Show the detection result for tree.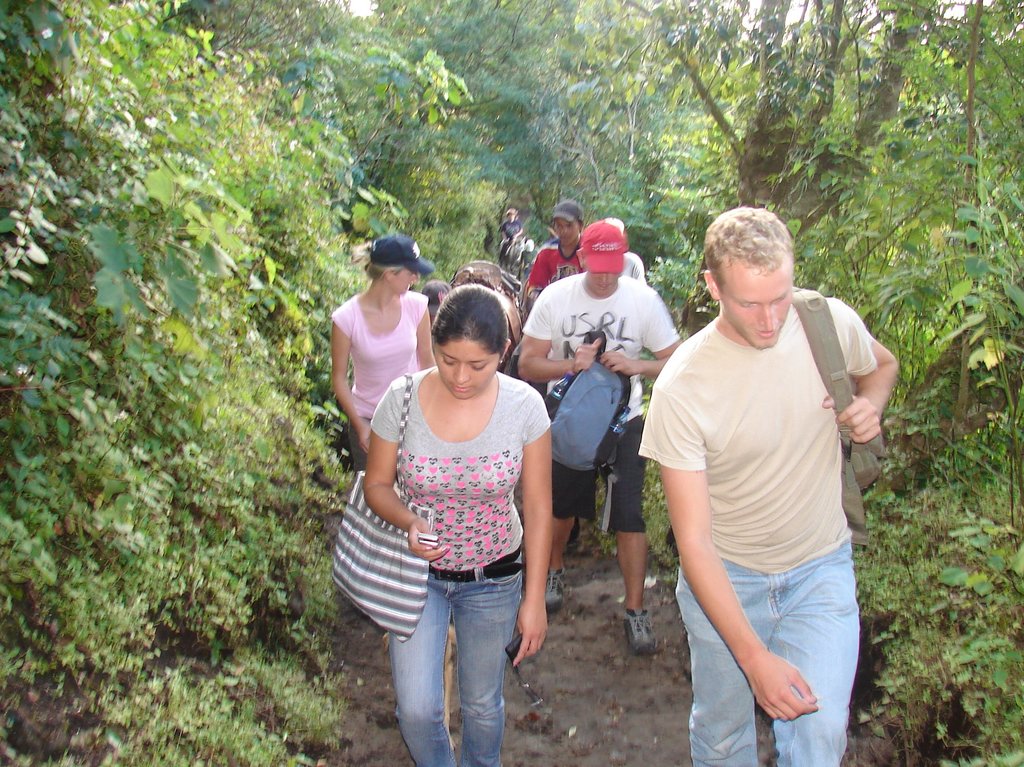
box(8, 72, 324, 719).
